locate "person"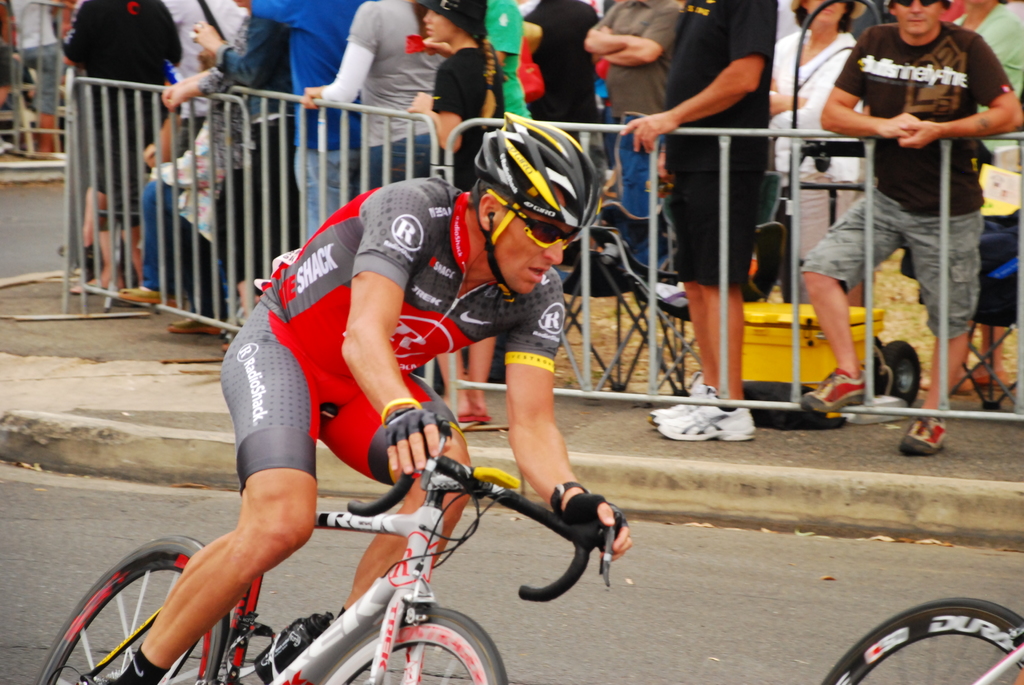
l=99, t=109, r=631, b=684
